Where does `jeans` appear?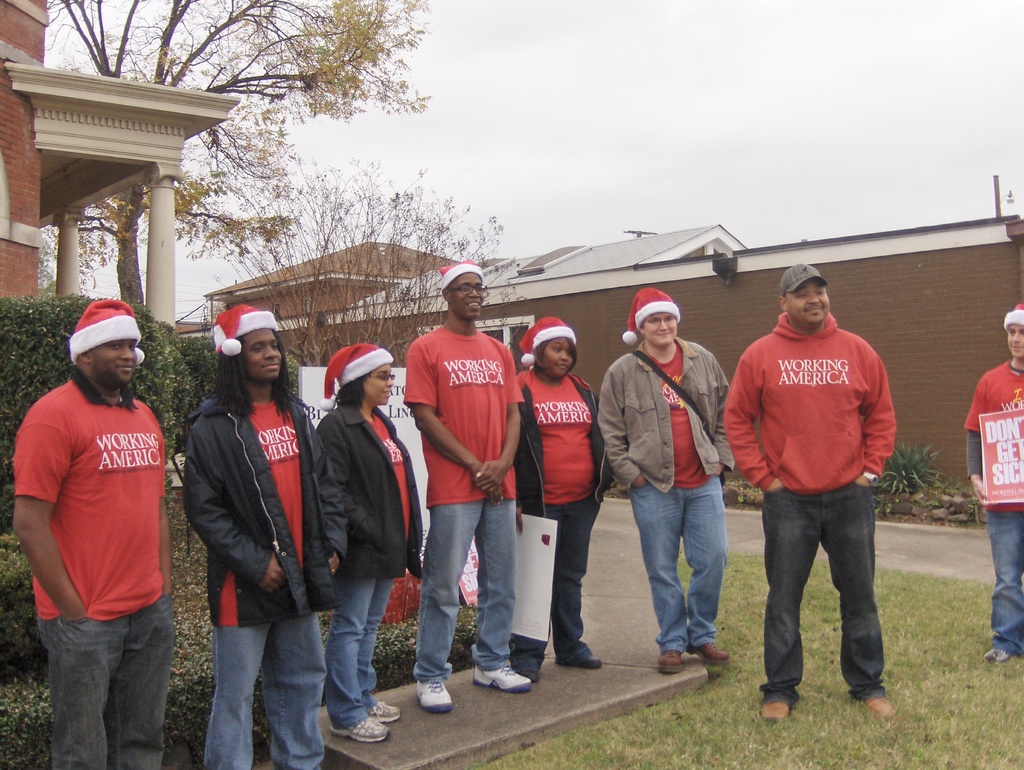
Appears at locate(200, 611, 329, 769).
